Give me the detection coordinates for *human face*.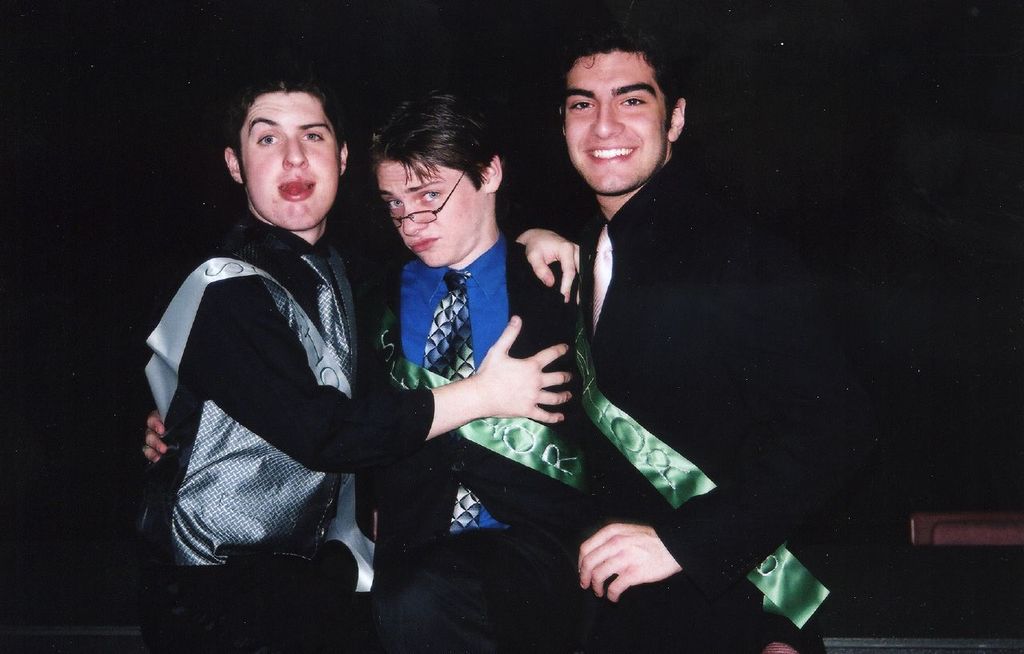
box=[560, 50, 662, 189].
